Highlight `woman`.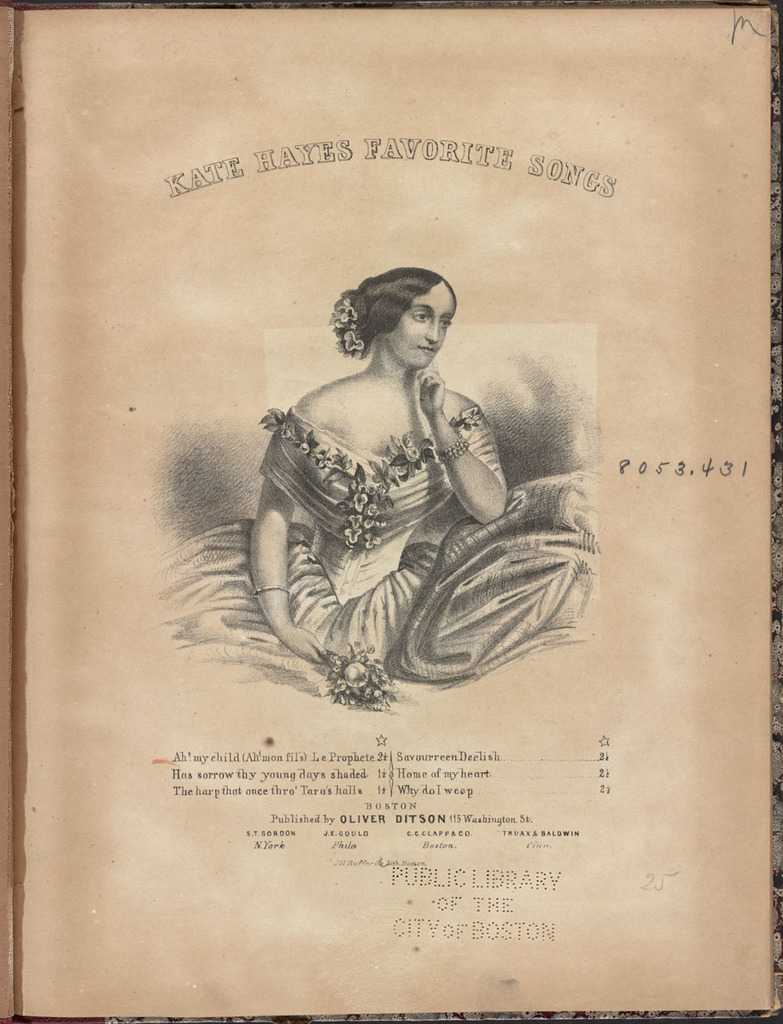
Highlighted region: <box>229,264,600,700</box>.
